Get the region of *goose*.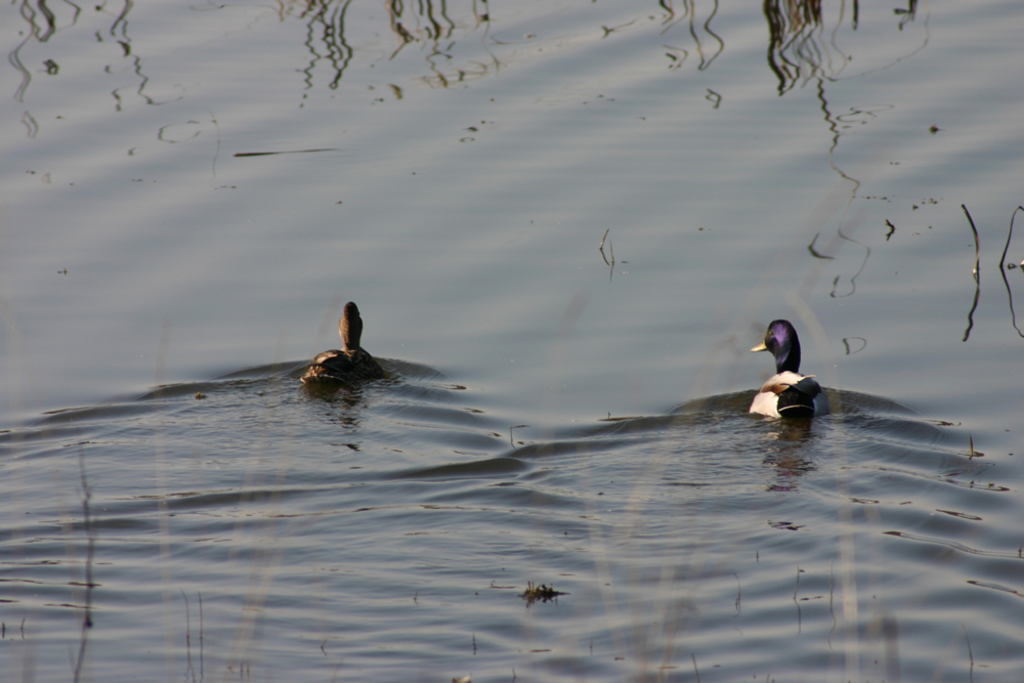
bbox=(746, 318, 830, 423).
